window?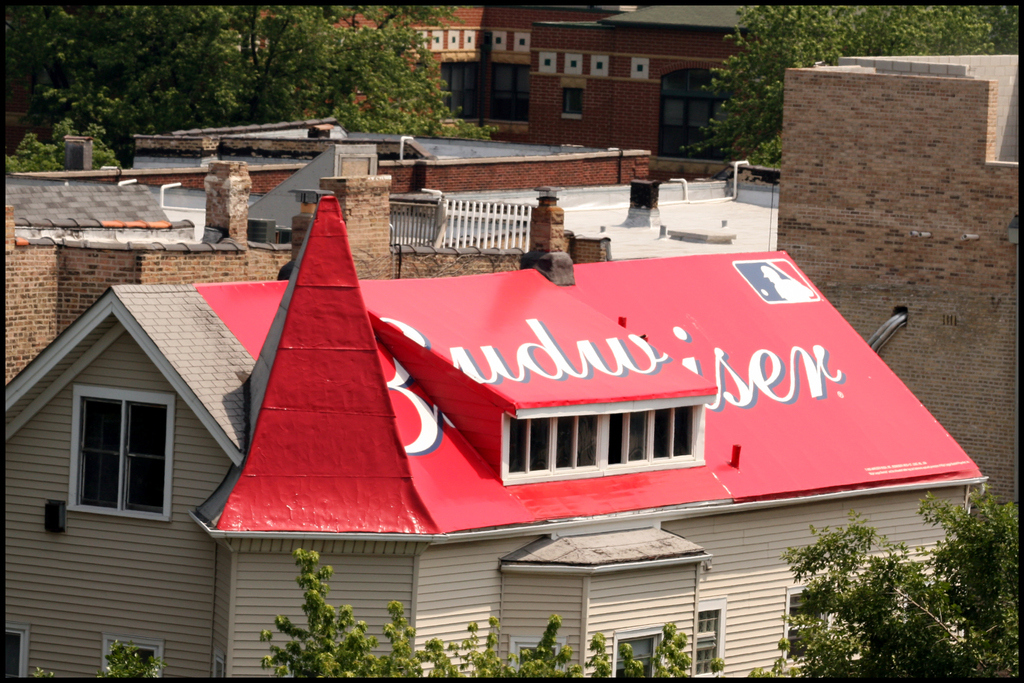
bbox=[504, 404, 711, 490]
